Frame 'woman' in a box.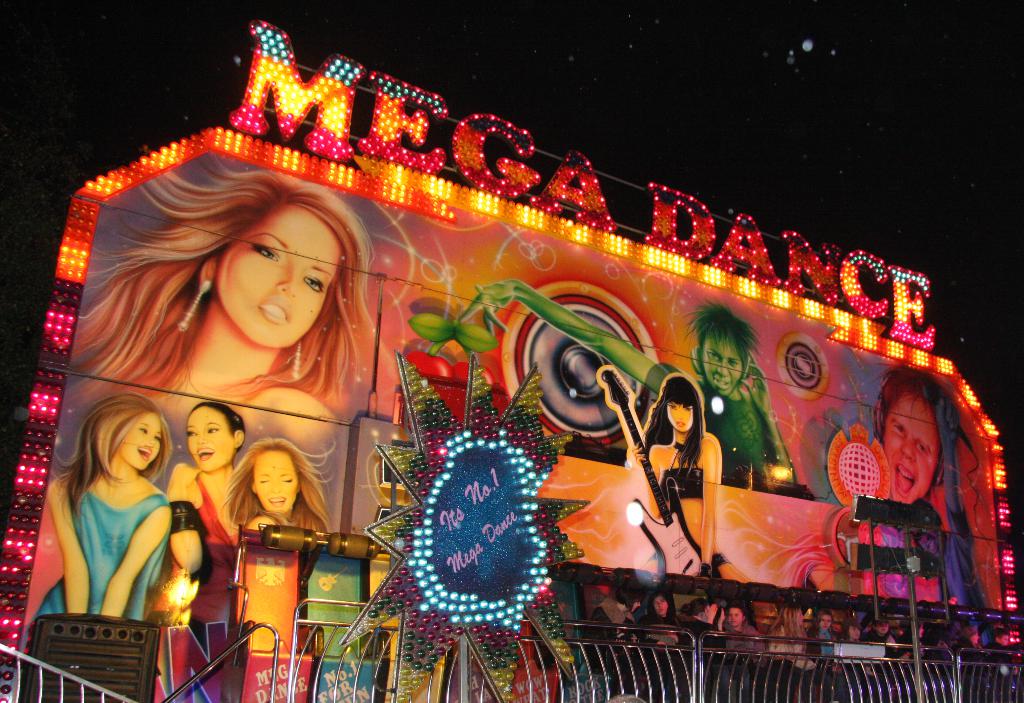
(x1=910, y1=622, x2=957, y2=670).
